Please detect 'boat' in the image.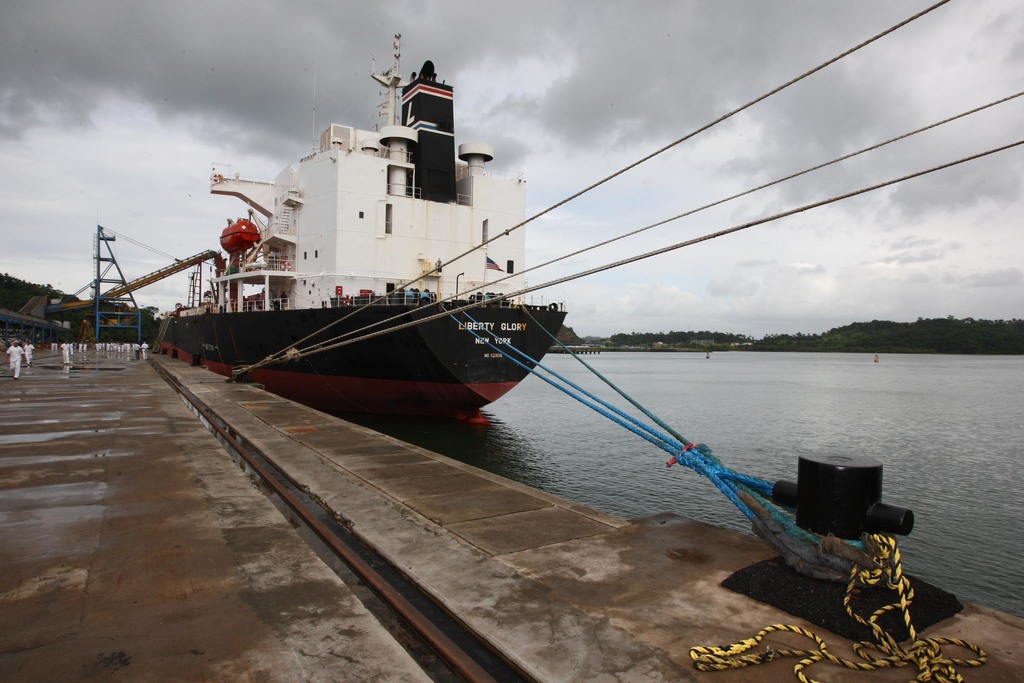
[left=109, top=88, right=604, bottom=424].
